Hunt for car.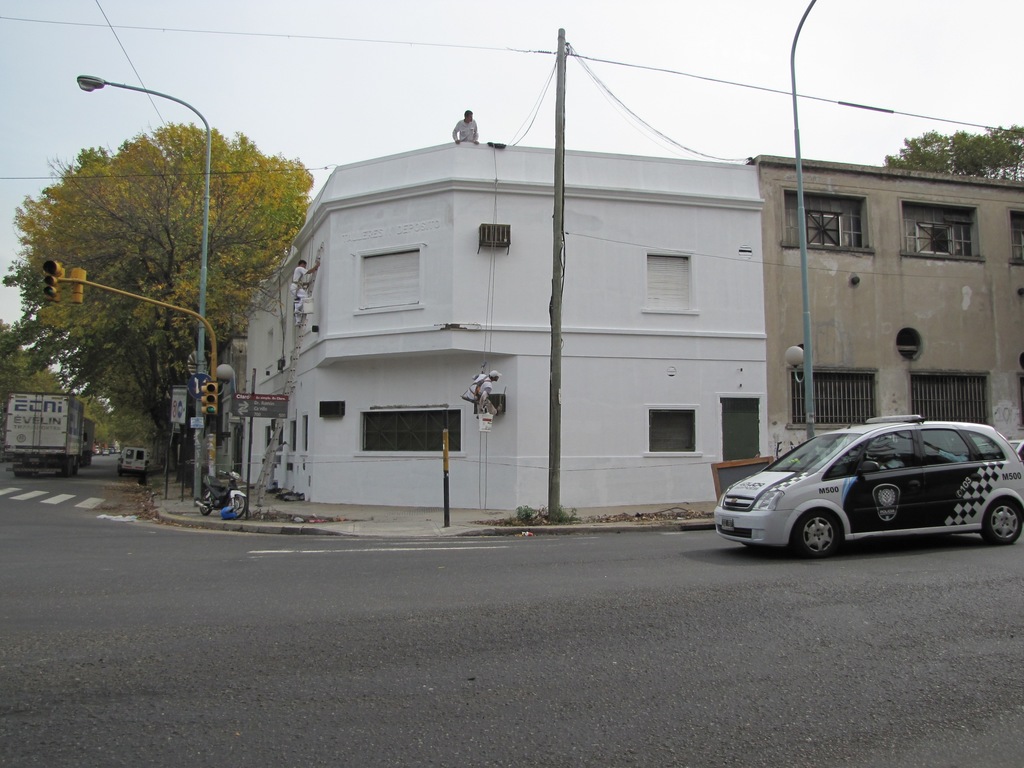
Hunted down at region(110, 445, 150, 477).
